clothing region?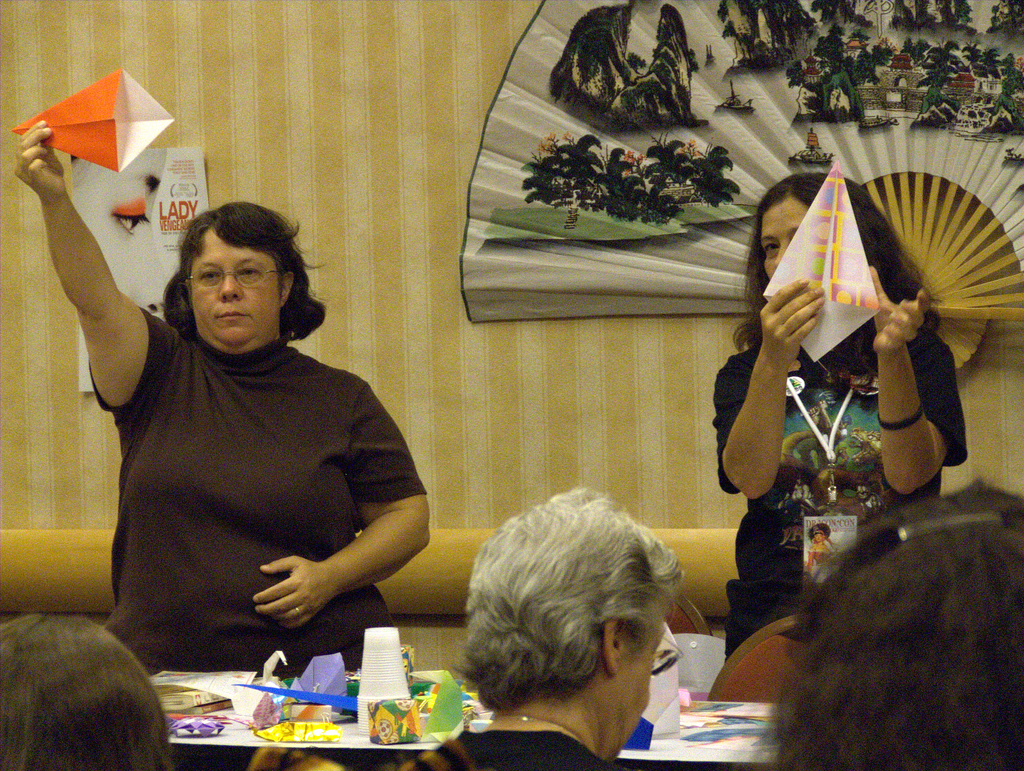
bbox(76, 252, 424, 688)
